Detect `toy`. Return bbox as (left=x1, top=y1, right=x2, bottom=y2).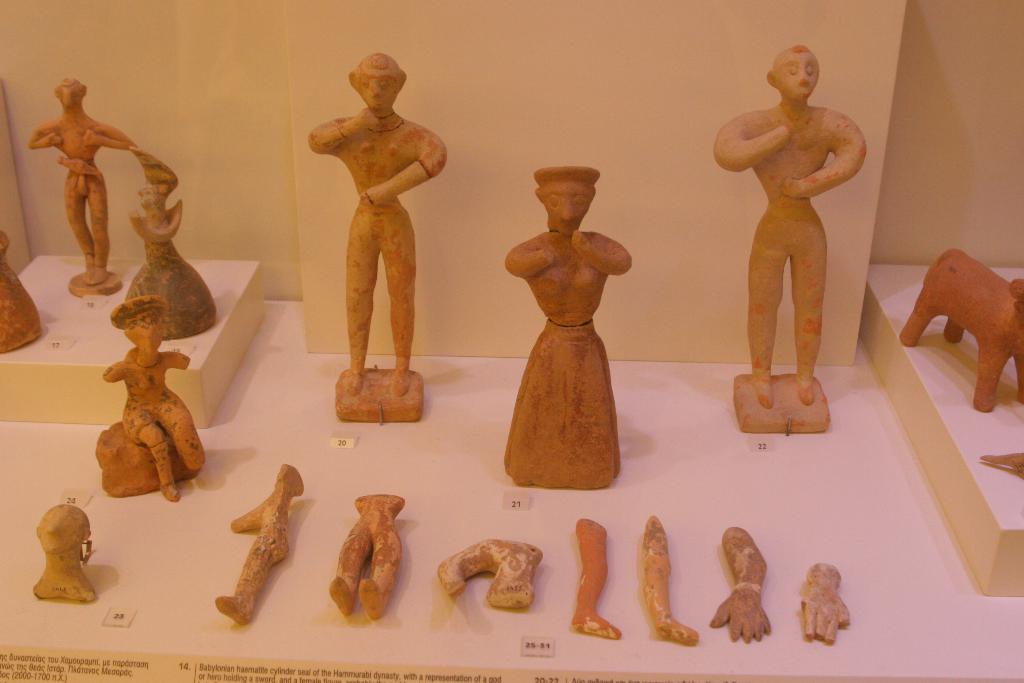
(left=437, top=539, right=541, bottom=608).
